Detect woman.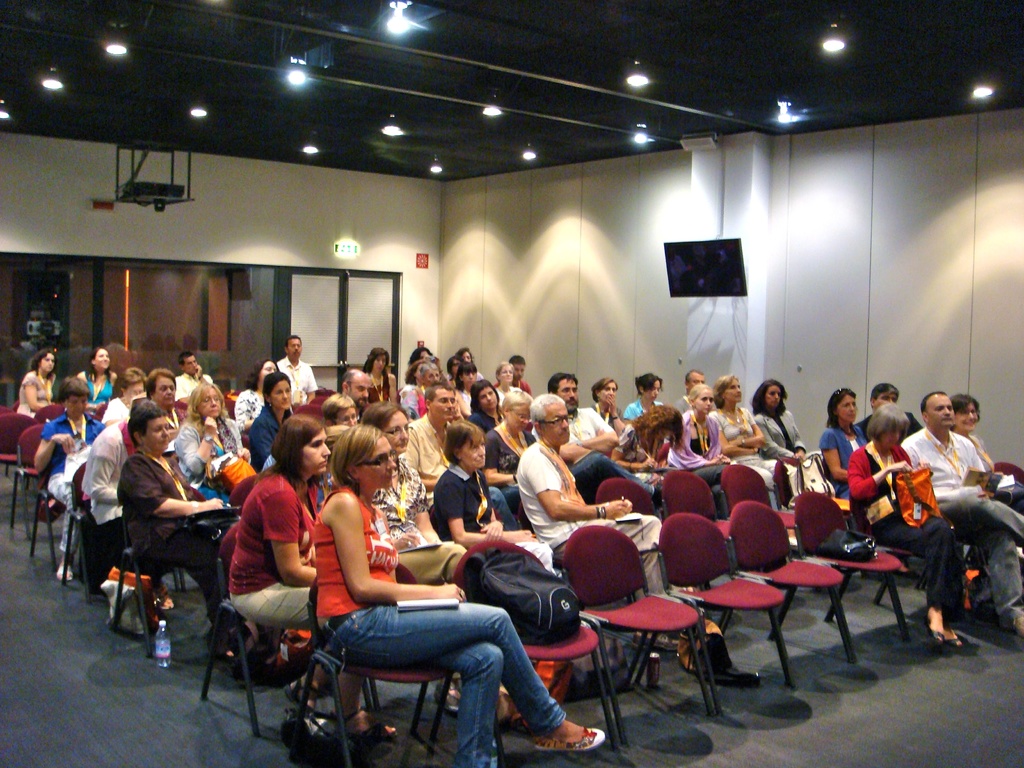
Detected at 669,383,734,514.
